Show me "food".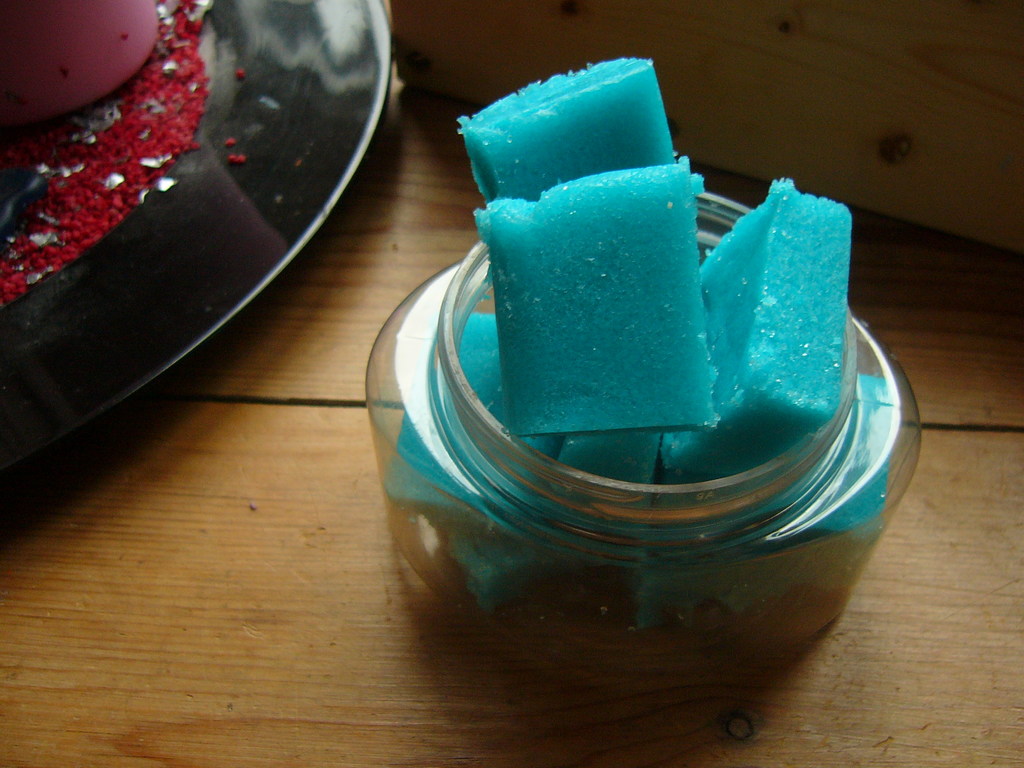
"food" is here: l=382, t=376, r=890, b=652.
